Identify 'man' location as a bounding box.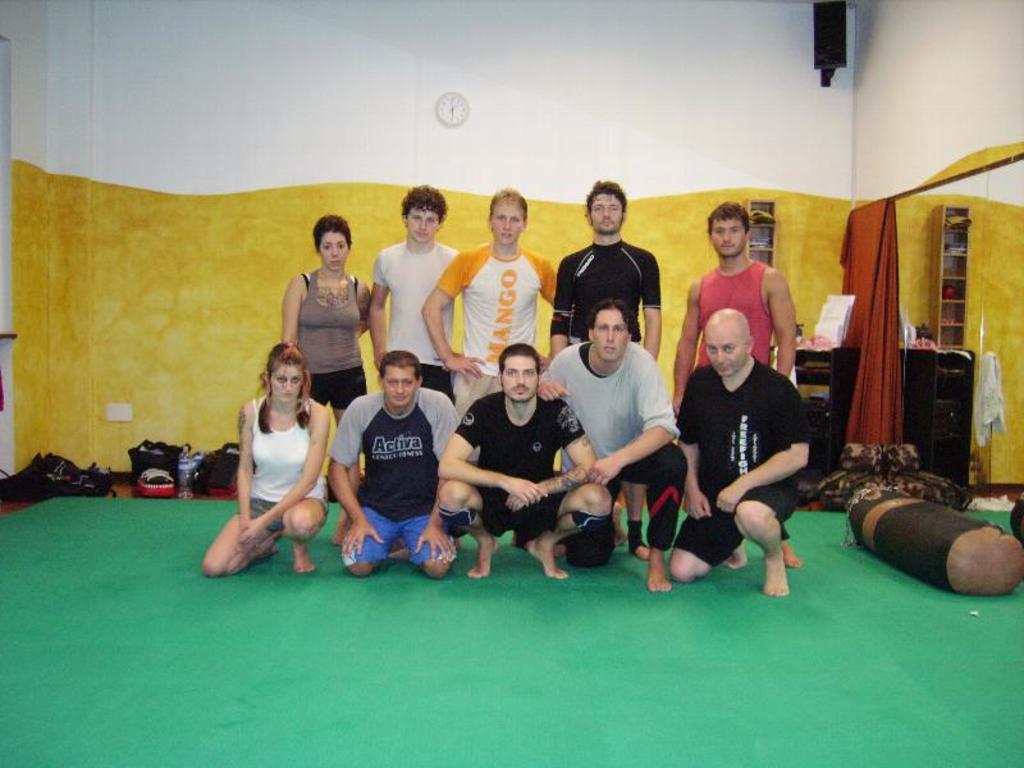
676/307/820/609.
